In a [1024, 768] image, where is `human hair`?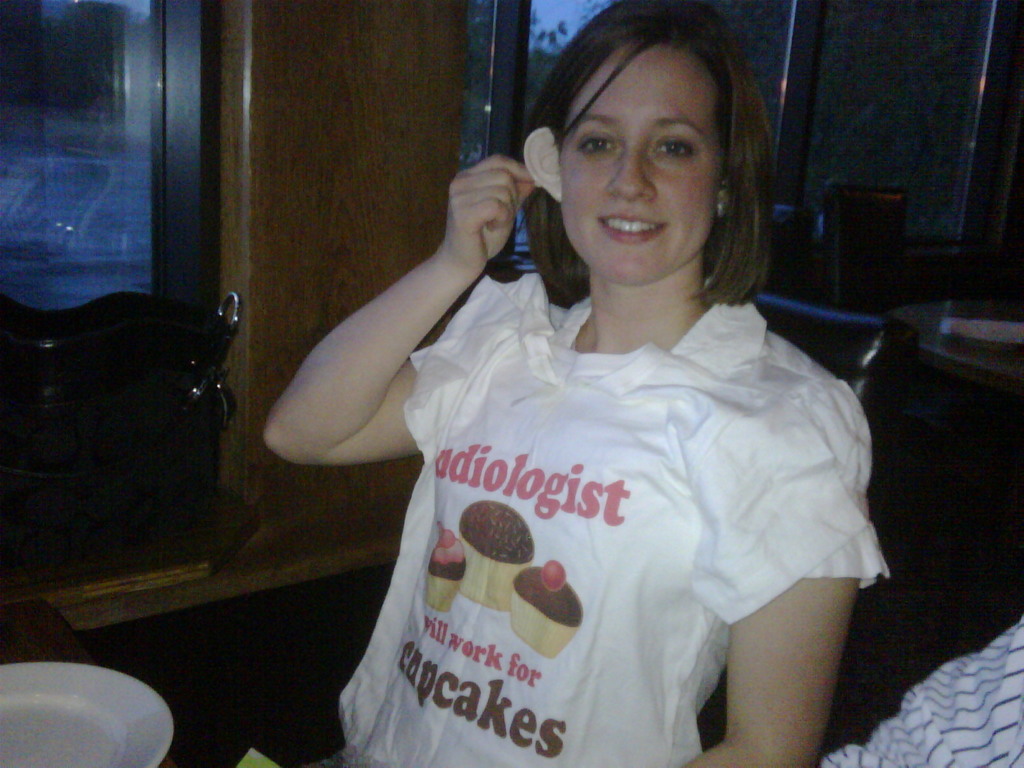
{"left": 526, "top": 6, "right": 767, "bottom": 280}.
